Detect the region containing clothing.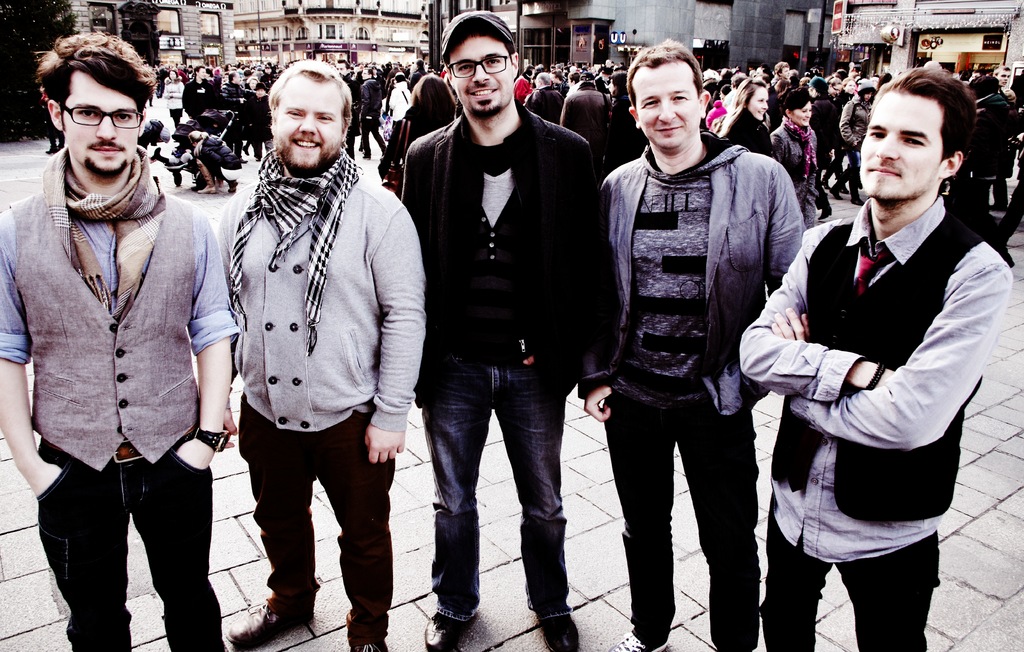
<region>0, 183, 228, 639</region>.
